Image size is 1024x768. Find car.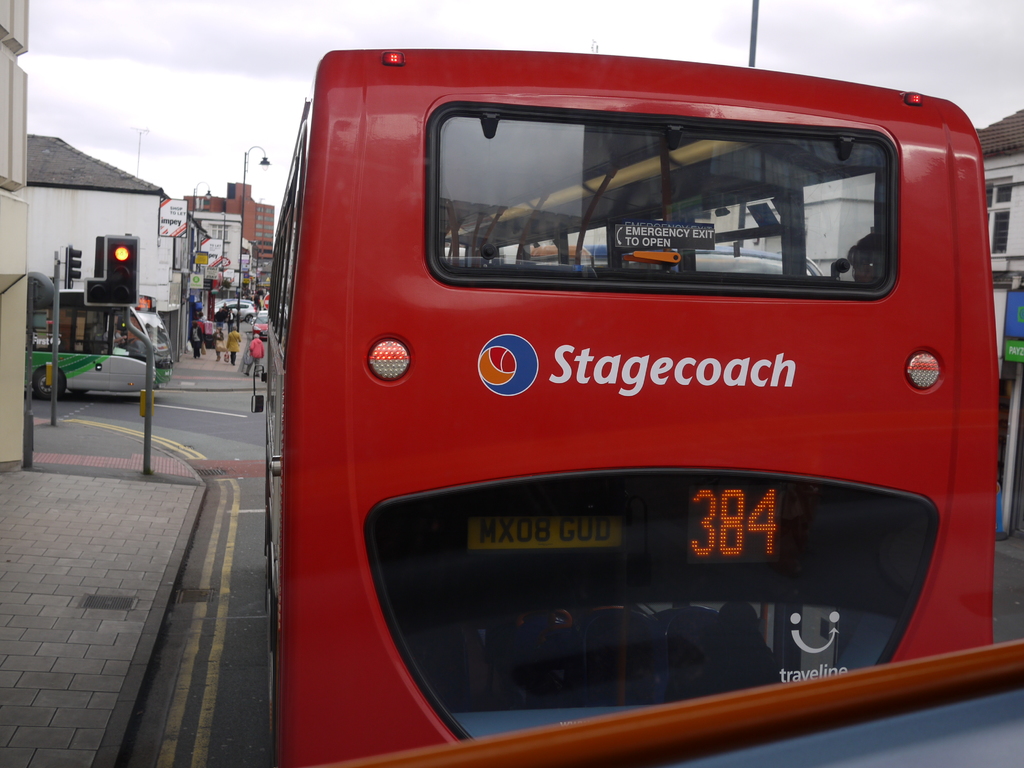
<region>215, 301, 257, 323</region>.
